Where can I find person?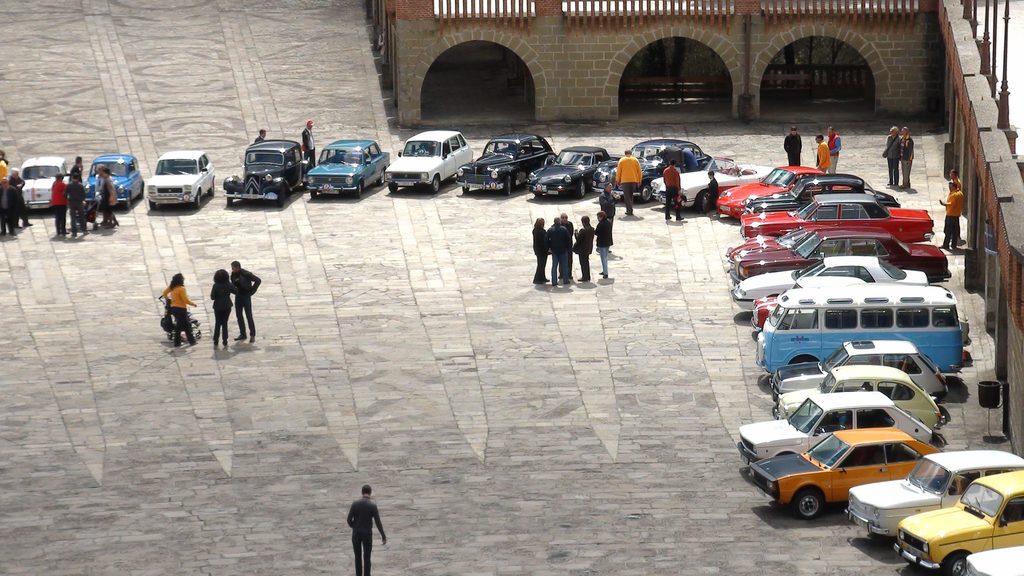
You can find it at <bbox>63, 168, 93, 234</bbox>.
